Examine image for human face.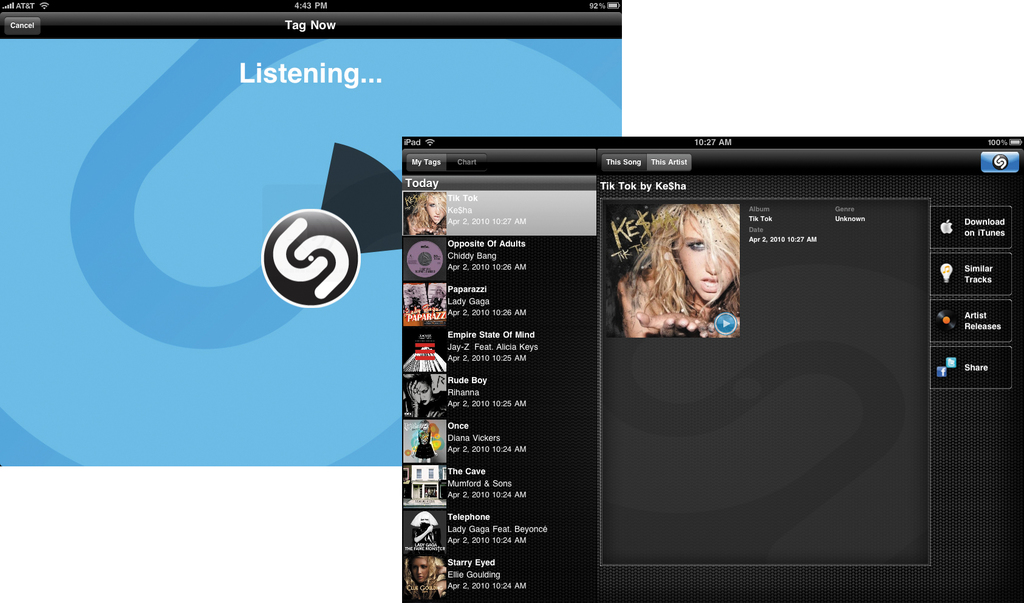
Examination result: (420, 422, 428, 431).
